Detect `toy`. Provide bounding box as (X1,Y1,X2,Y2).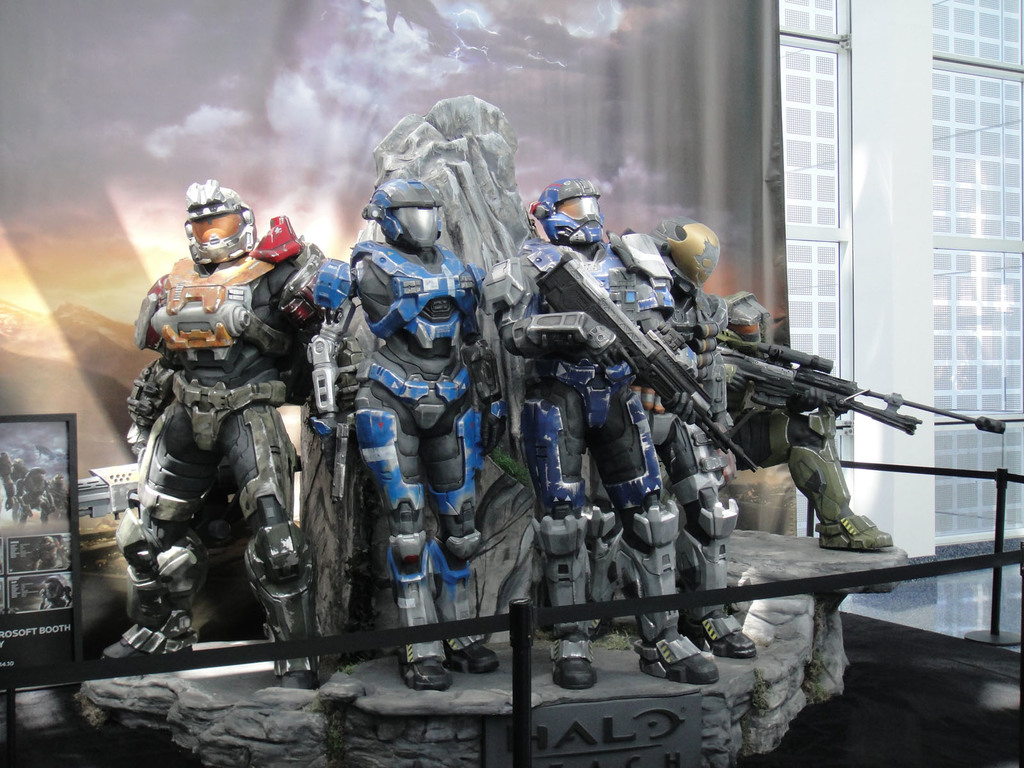
(530,252,759,475).
